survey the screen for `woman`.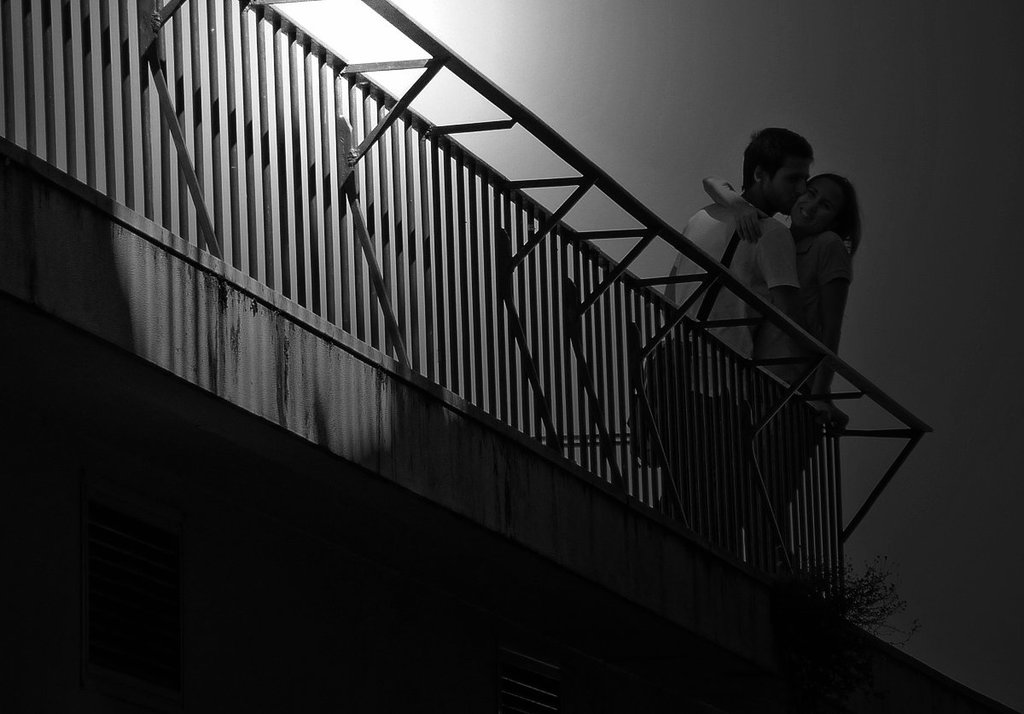
Survey found: <bbox>701, 168, 852, 593</bbox>.
